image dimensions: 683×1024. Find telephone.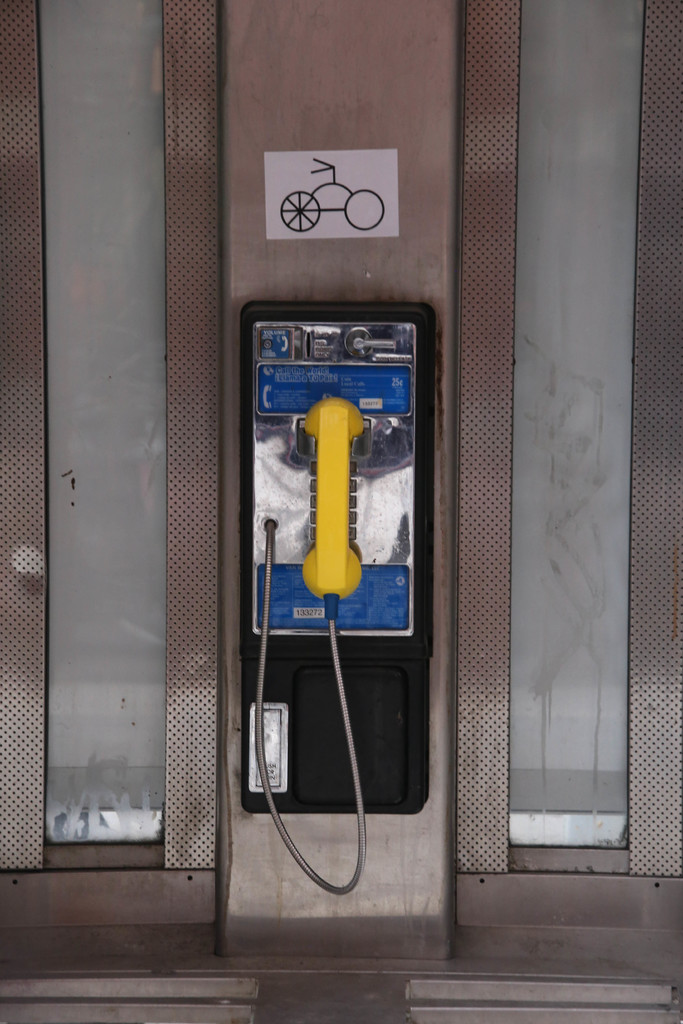
locate(228, 293, 441, 933).
